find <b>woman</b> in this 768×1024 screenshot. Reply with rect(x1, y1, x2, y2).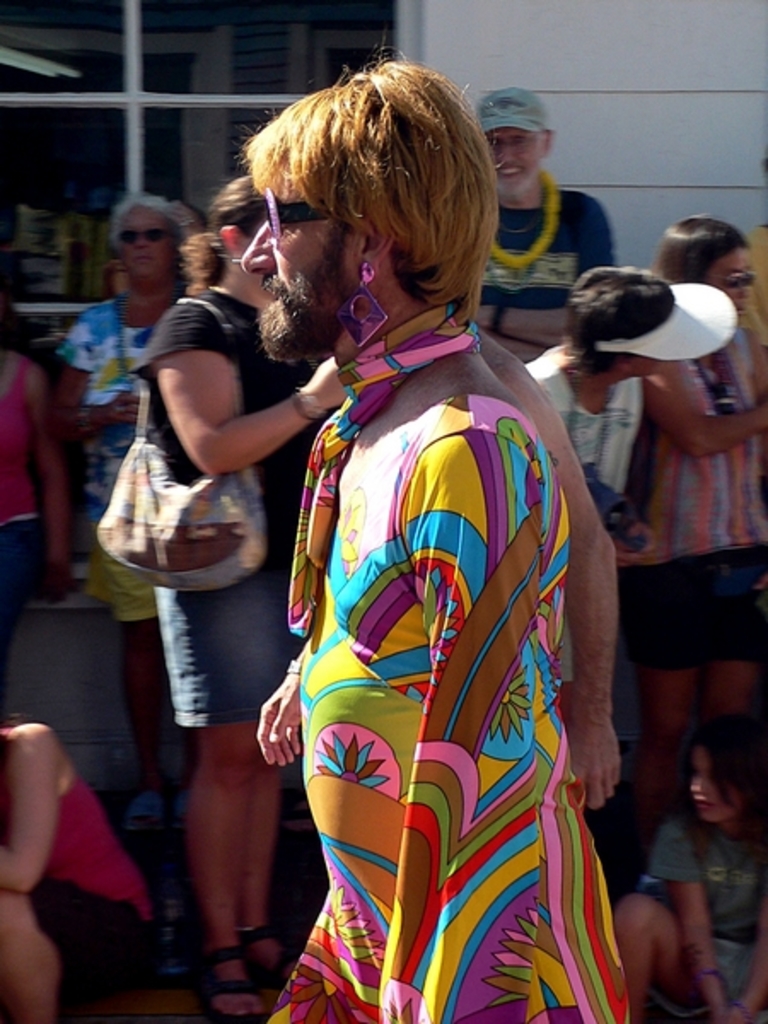
rect(0, 713, 147, 1022).
